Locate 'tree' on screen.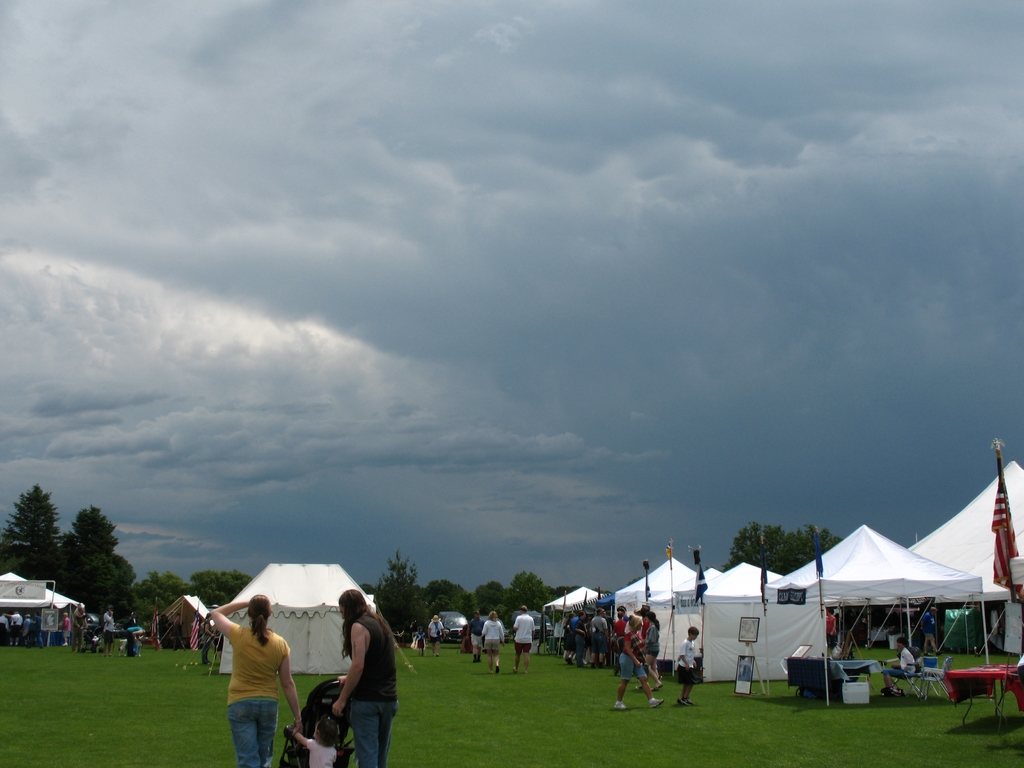
On screen at bbox(723, 516, 800, 577).
